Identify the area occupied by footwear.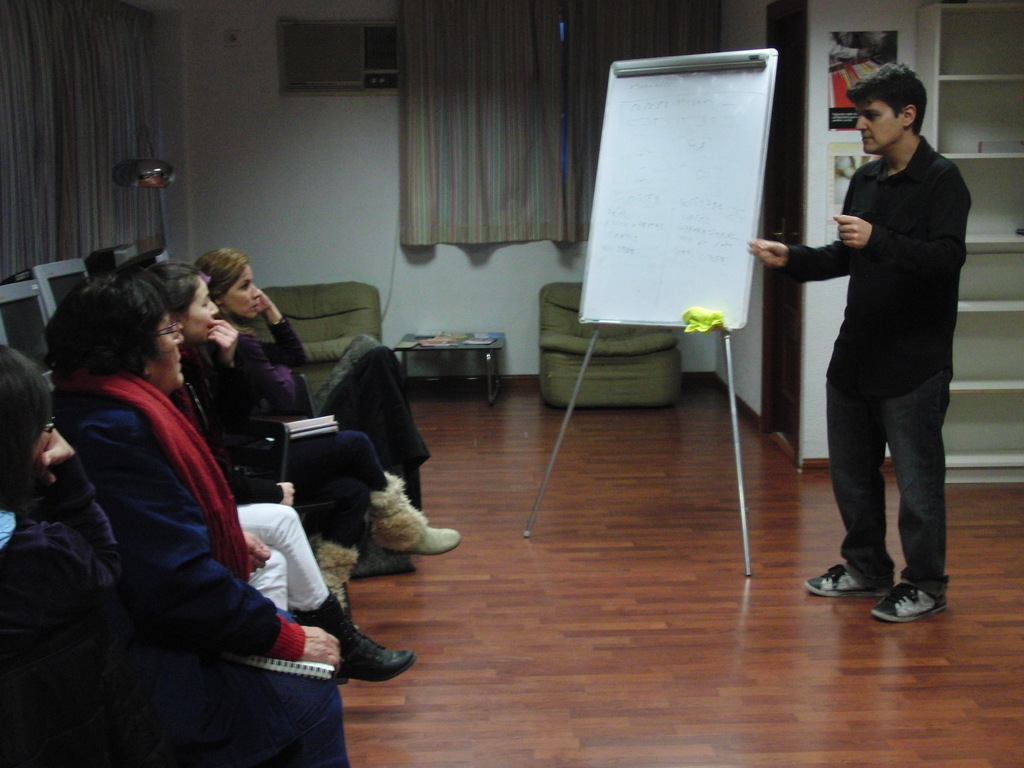
Area: bbox=[378, 475, 467, 553].
